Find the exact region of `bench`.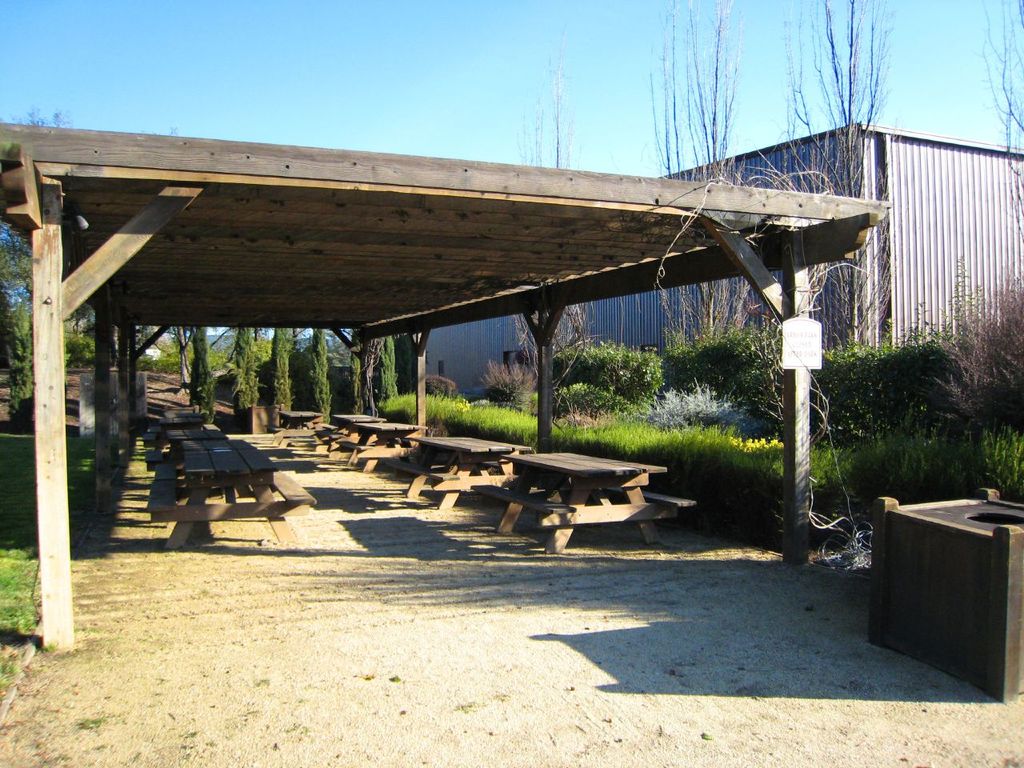
Exact region: [left=339, top=415, right=437, bottom=473].
